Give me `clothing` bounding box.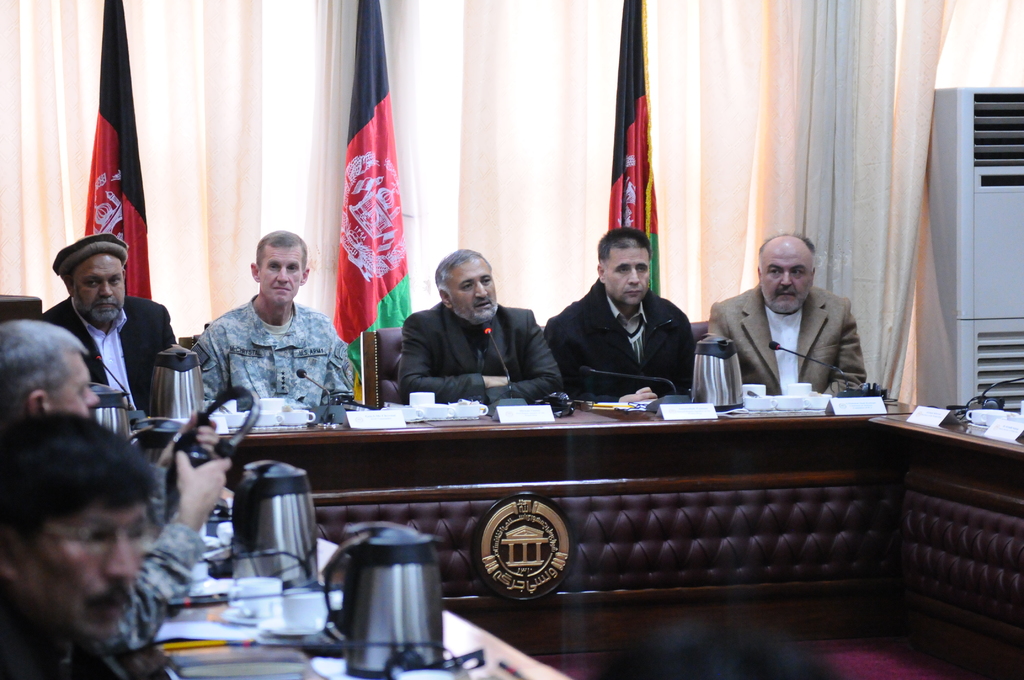
crop(99, 464, 207, 651).
